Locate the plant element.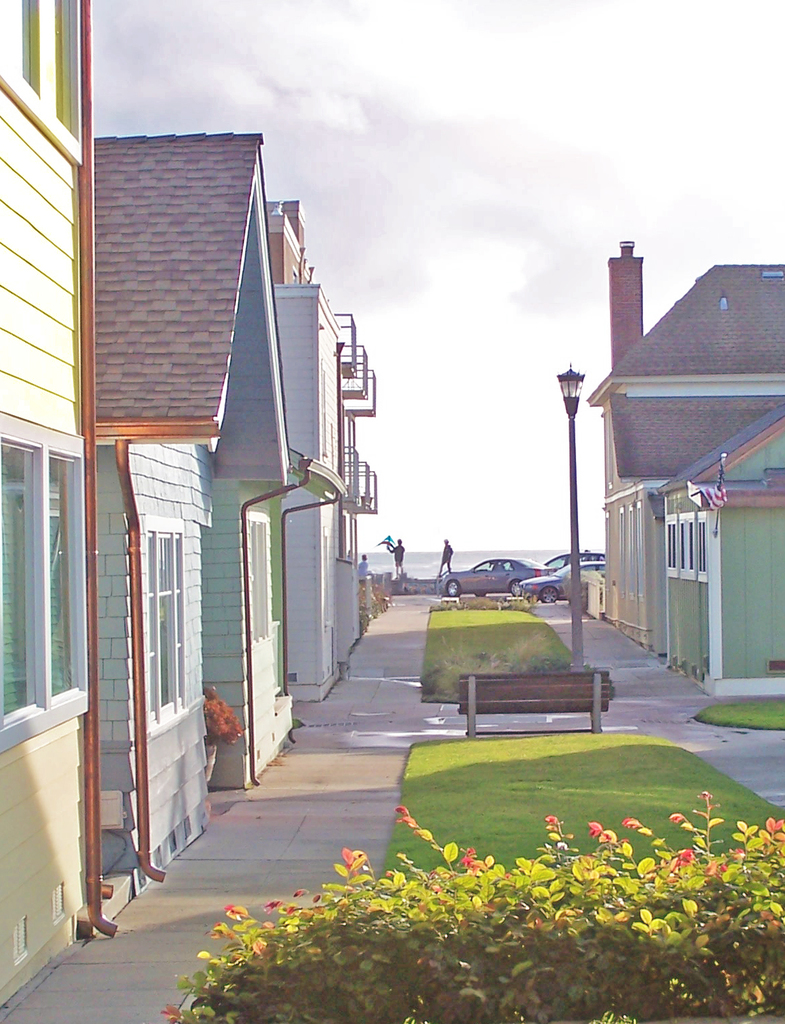
Element bbox: crop(151, 798, 513, 1023).
